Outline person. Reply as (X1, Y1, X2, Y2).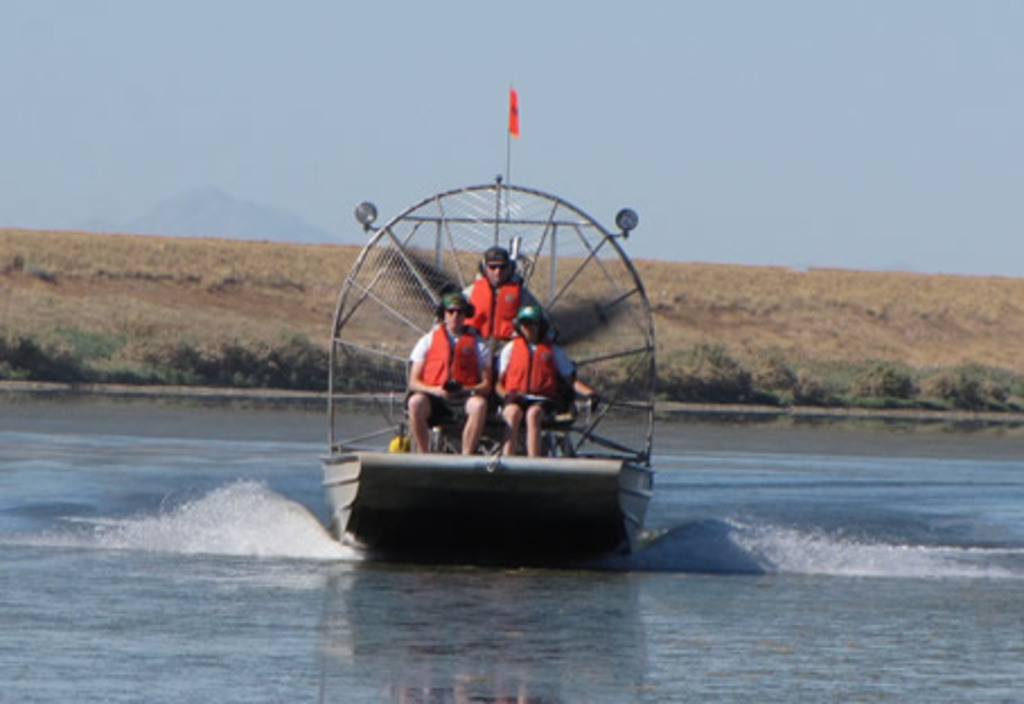
(453, 244, 532, 379).
